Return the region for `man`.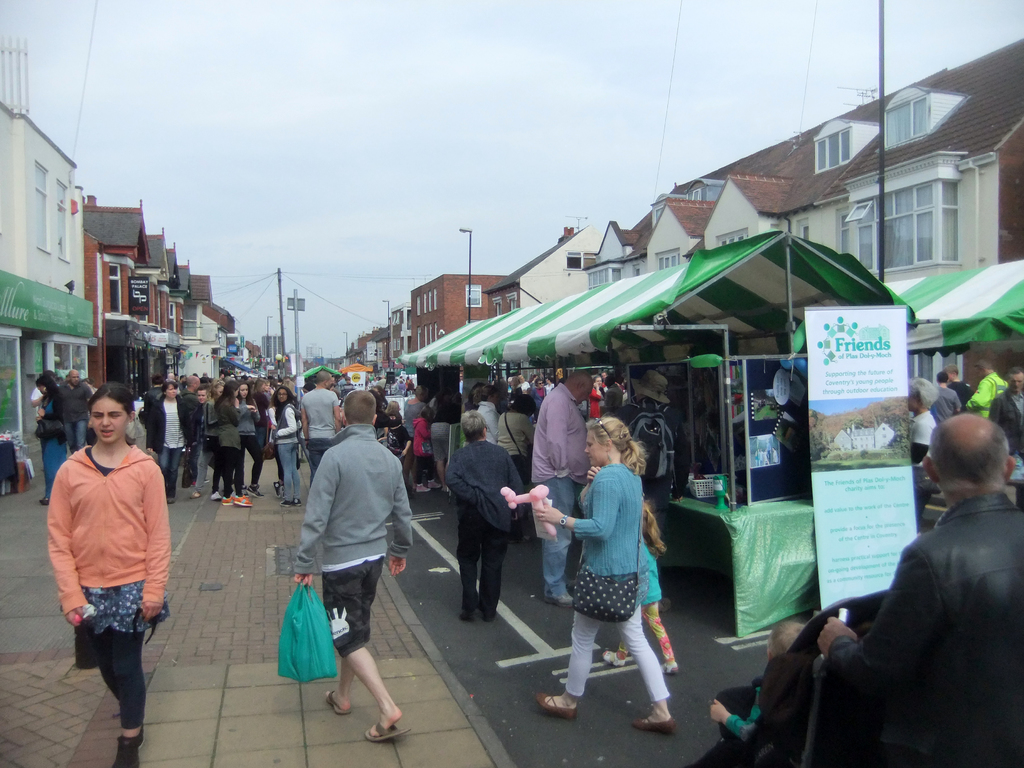
<box>993,353,1023,455</box>.
